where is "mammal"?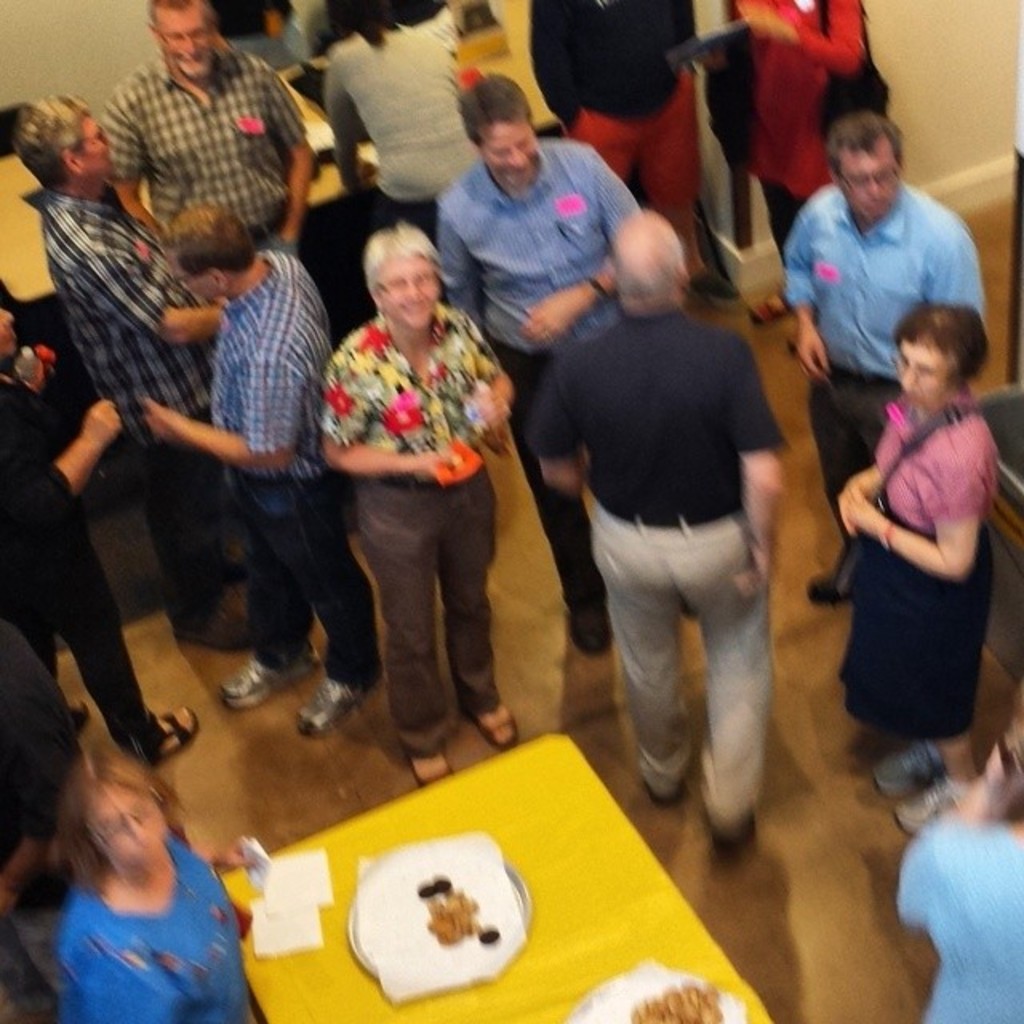
781/109/987/598.
